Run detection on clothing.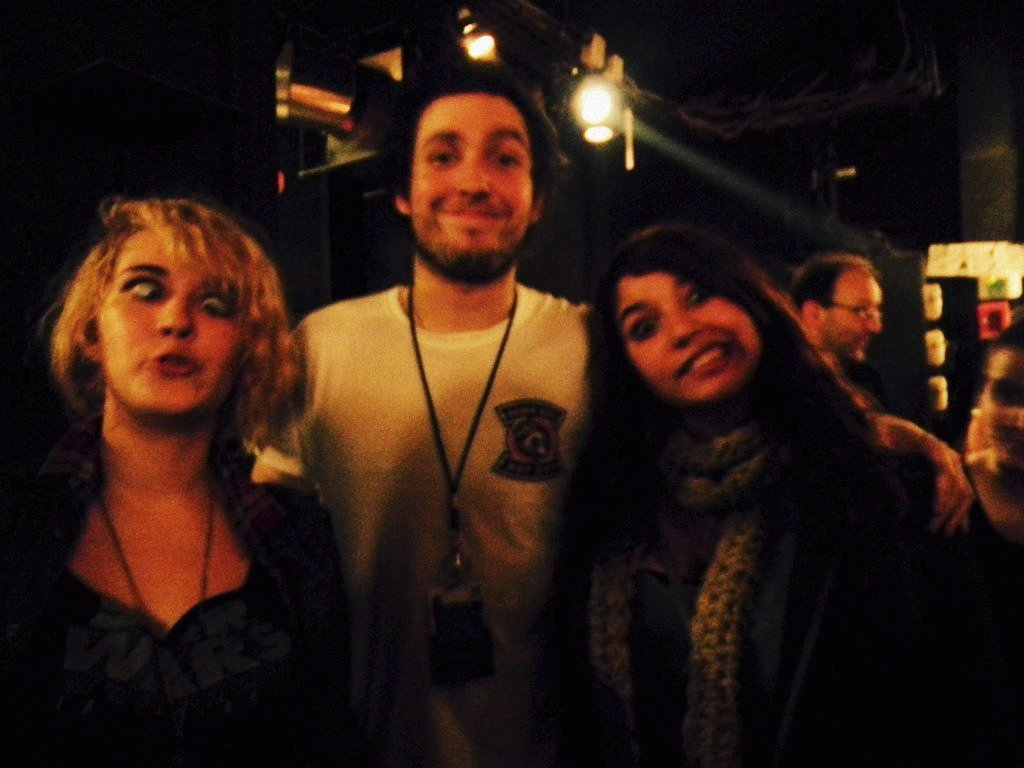
Result: bbox=(558, 402, 922, 767).
